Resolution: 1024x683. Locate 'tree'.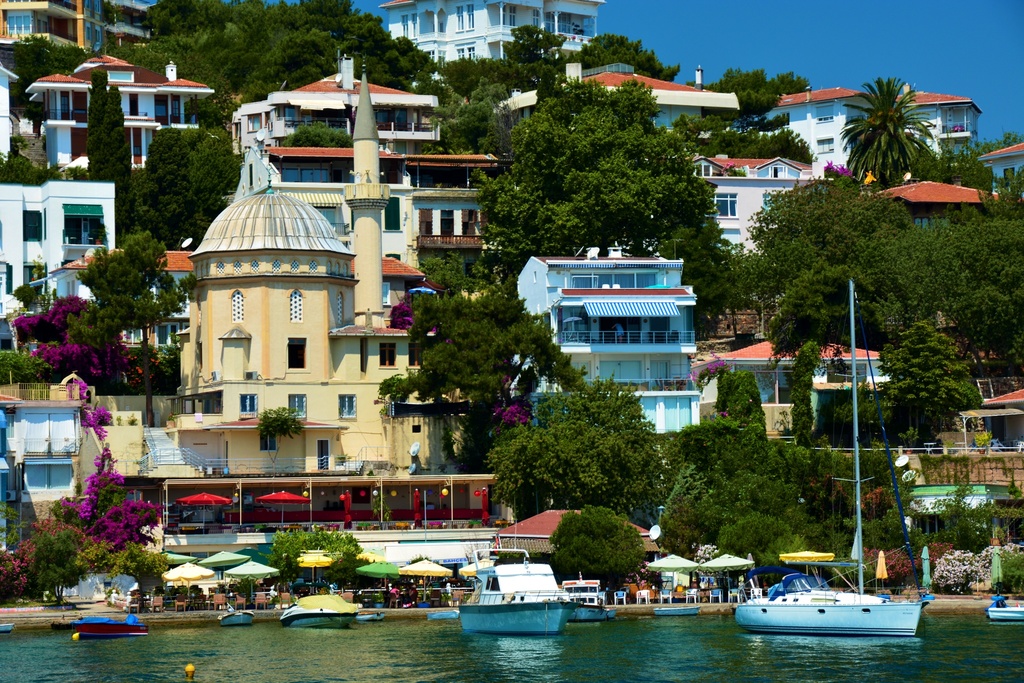
box=[972, 160, 1023, 222].
